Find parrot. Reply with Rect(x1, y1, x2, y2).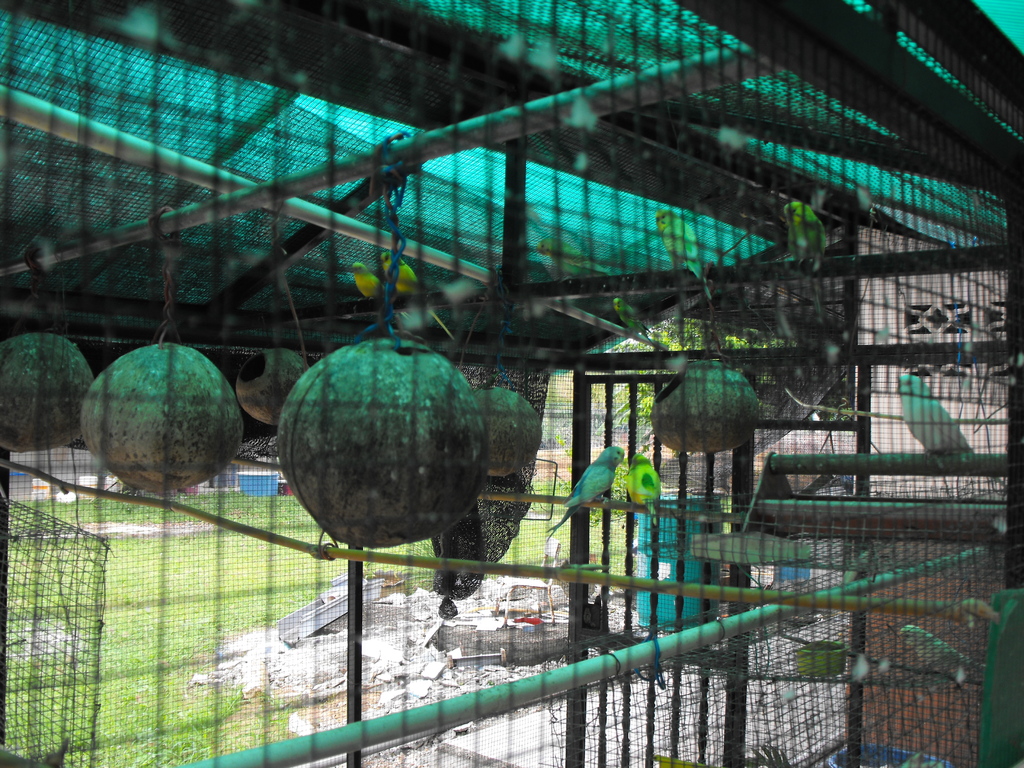
Rect(658, 206, 709, 305).
